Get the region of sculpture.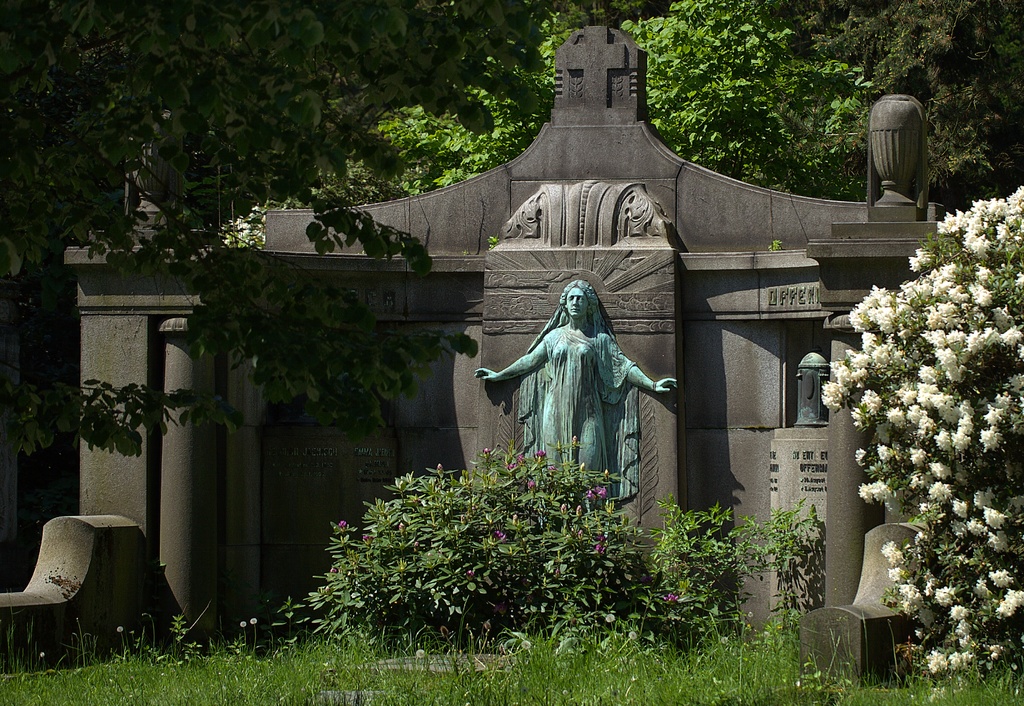
bbox=[486, 271, 674, 497].
